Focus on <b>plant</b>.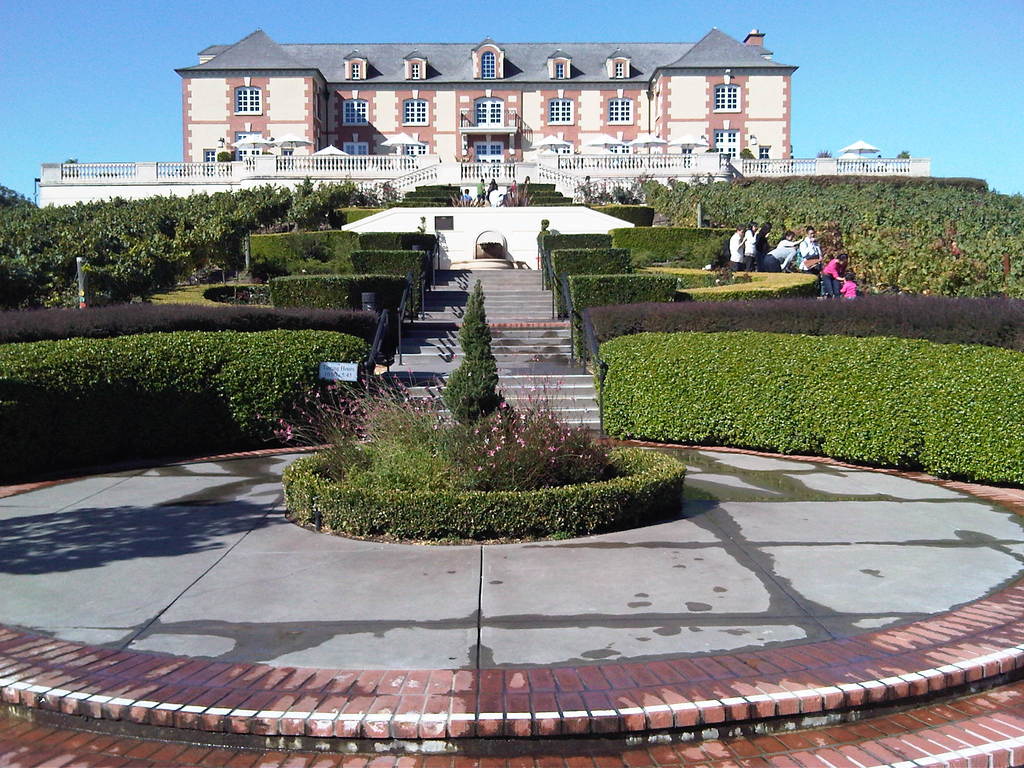
Focused at [467,384,628,490].
